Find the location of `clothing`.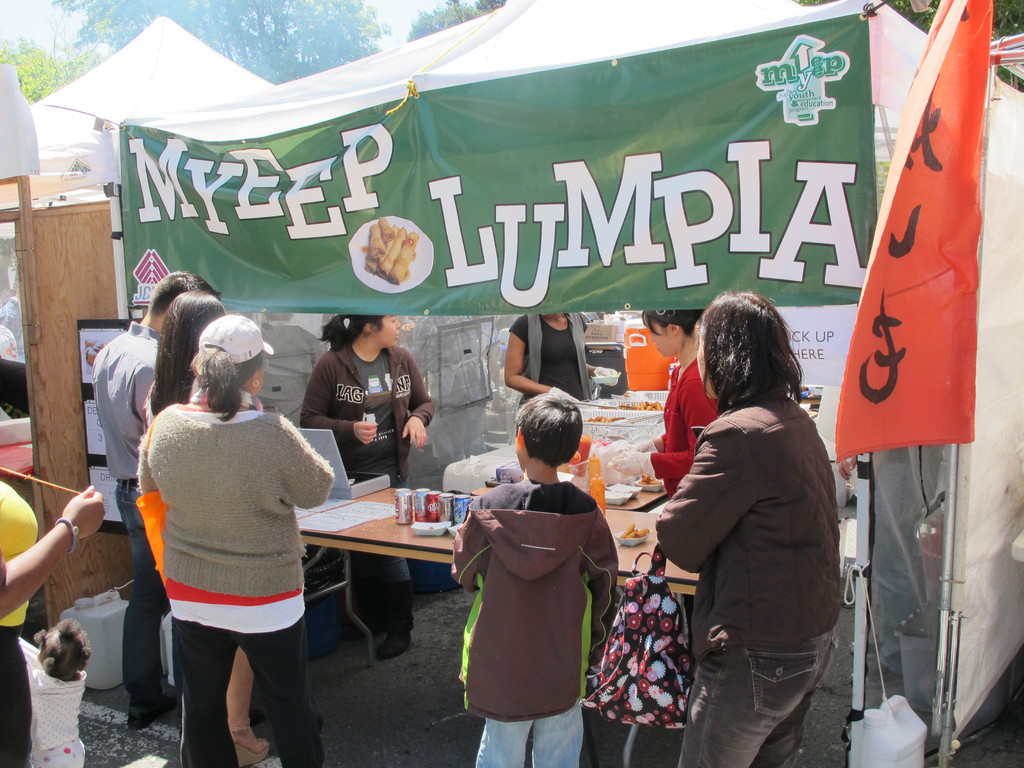
Location: bbox=[299, 339, 438, 582].
